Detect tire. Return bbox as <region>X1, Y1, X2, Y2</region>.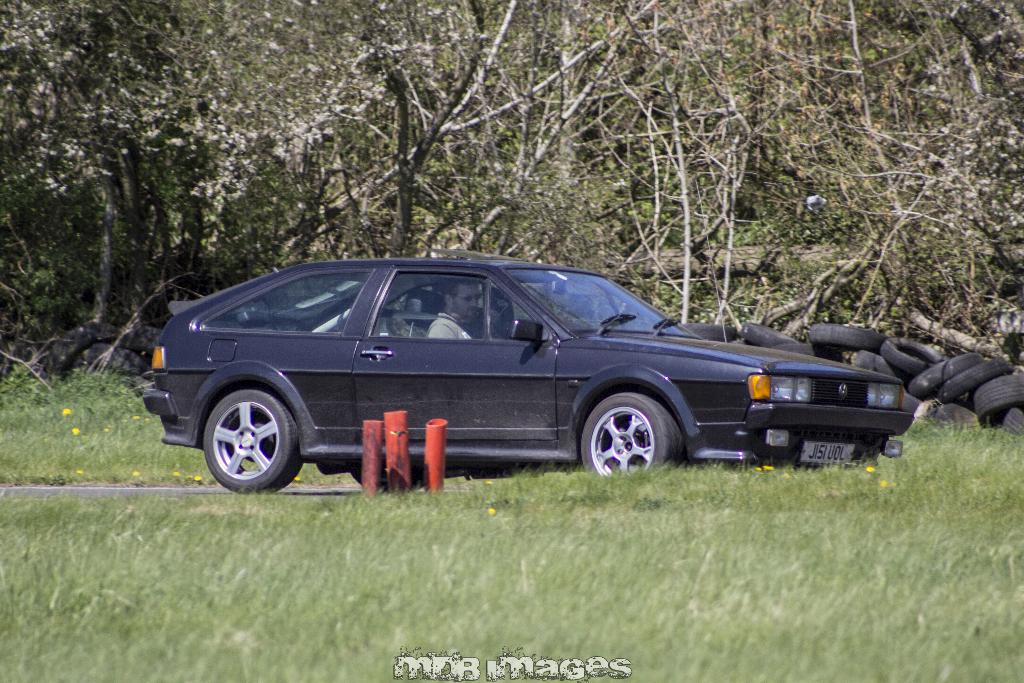
<region>877, 334, 942, 373</region>.
